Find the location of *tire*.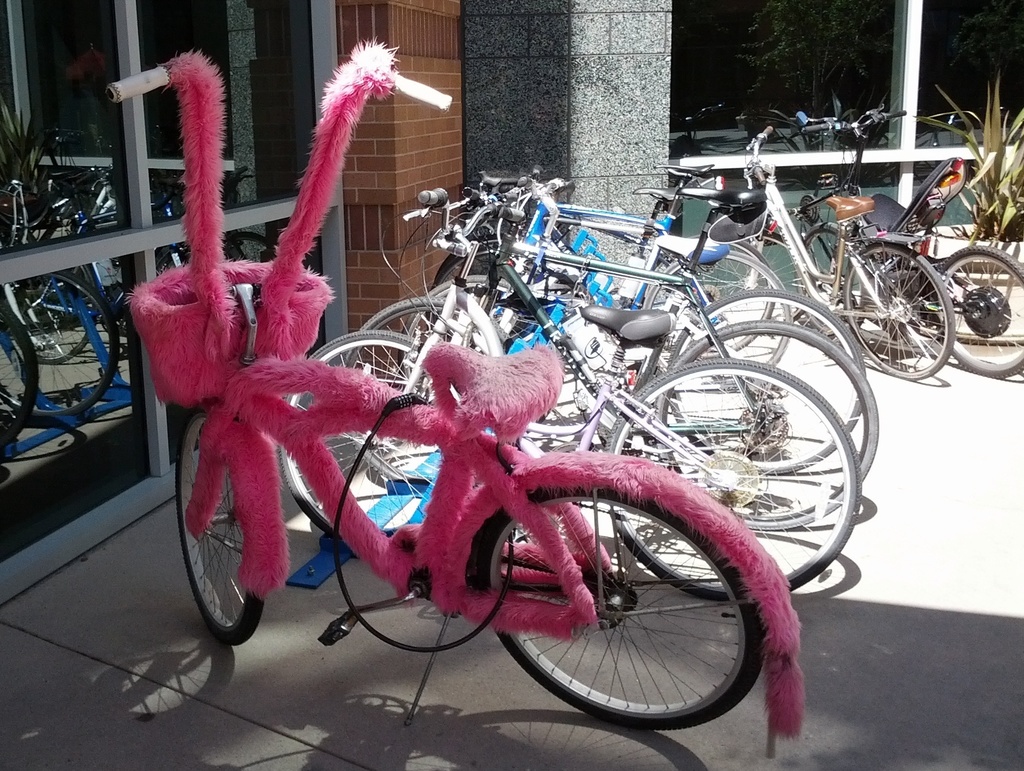
Location: [x1=653, y1=319, x2=879, y2=532].
